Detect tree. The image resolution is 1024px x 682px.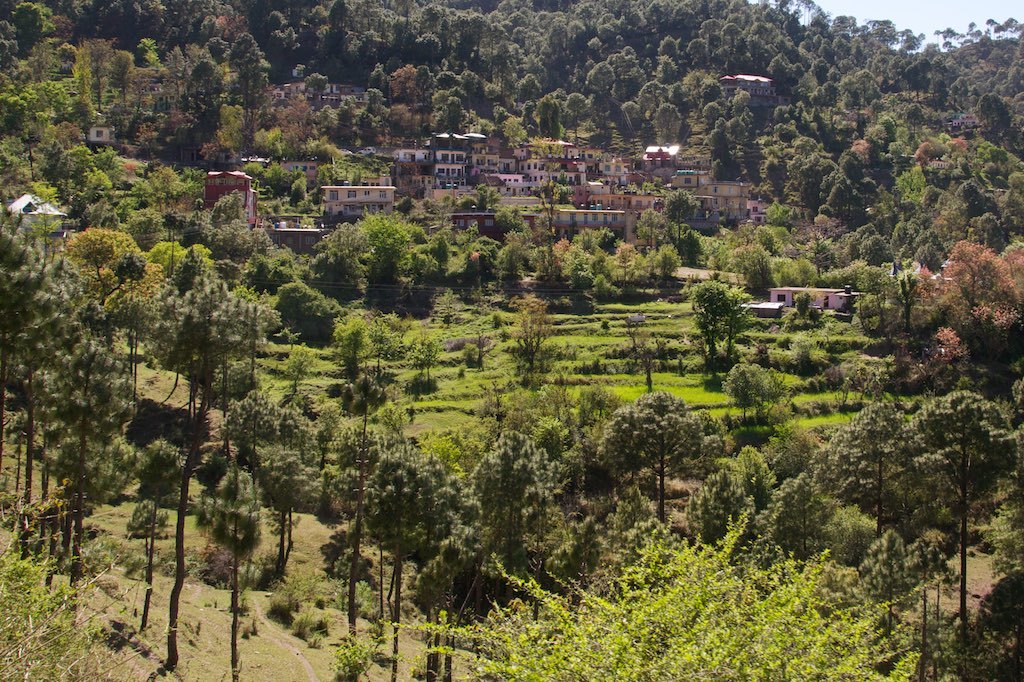
bbox=(702, 235, 731, 269).
